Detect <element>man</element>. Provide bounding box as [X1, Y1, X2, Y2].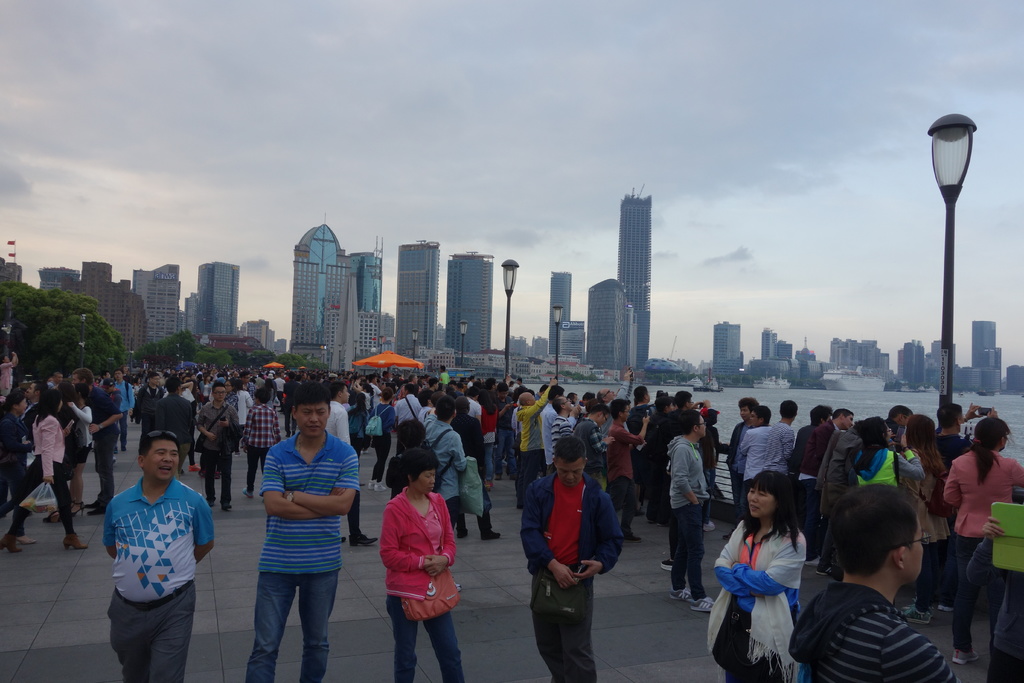
[50, 370, 63, 389].
